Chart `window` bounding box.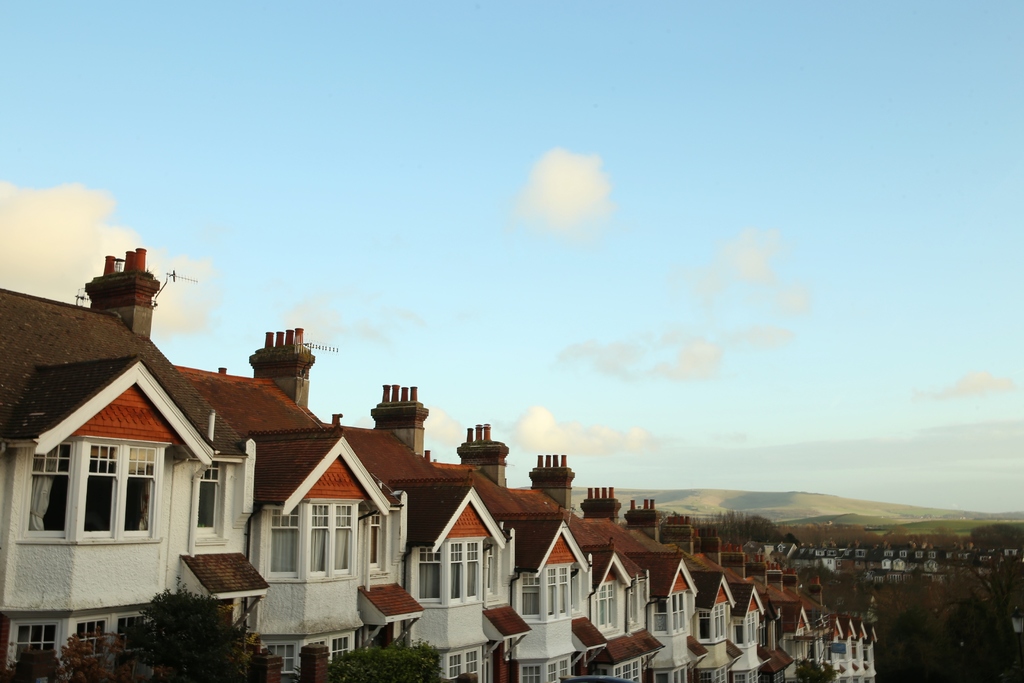
Charted: x1=271 y1=639 x2=354 y2=682.
